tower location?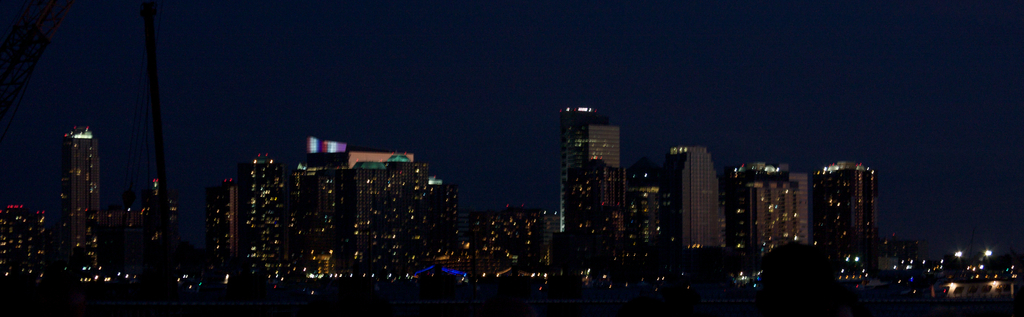
742, 153, 804, 264
